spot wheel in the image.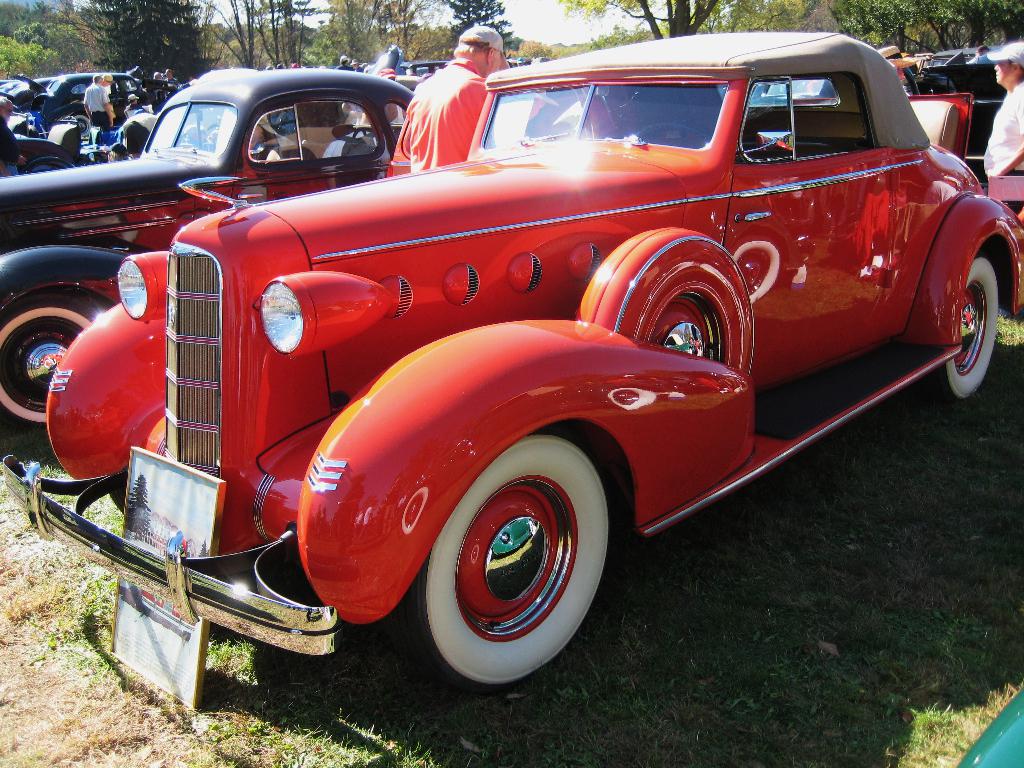
wheel found at <region>0, 290, 103, 431</region>.
